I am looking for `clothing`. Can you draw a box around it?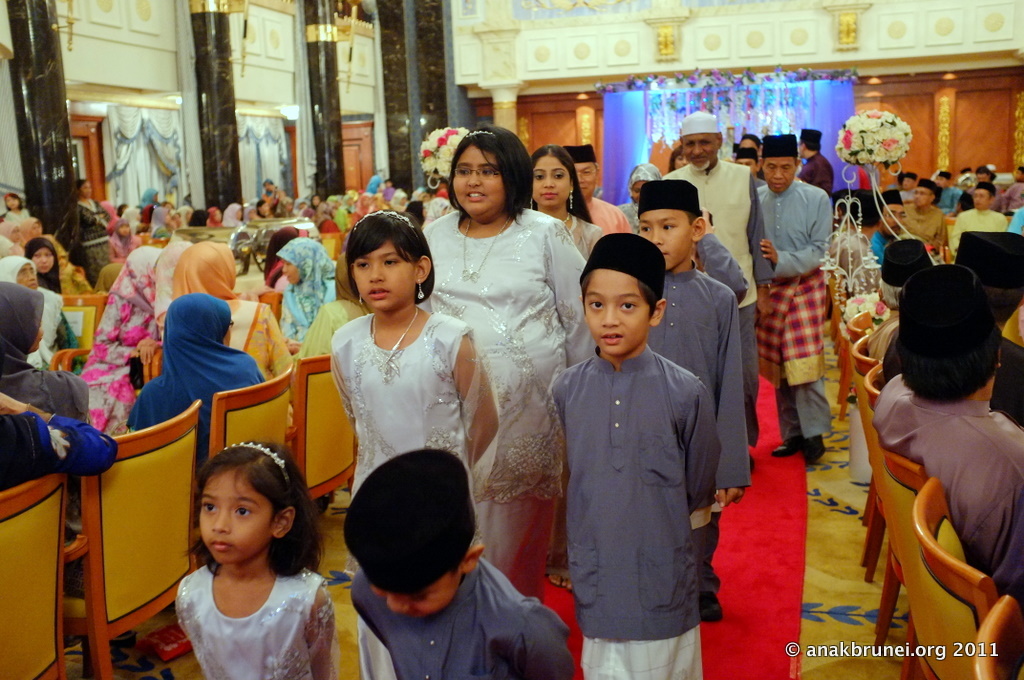
Sure, the bounding box is l=174, t=562, r=342, b=679.
